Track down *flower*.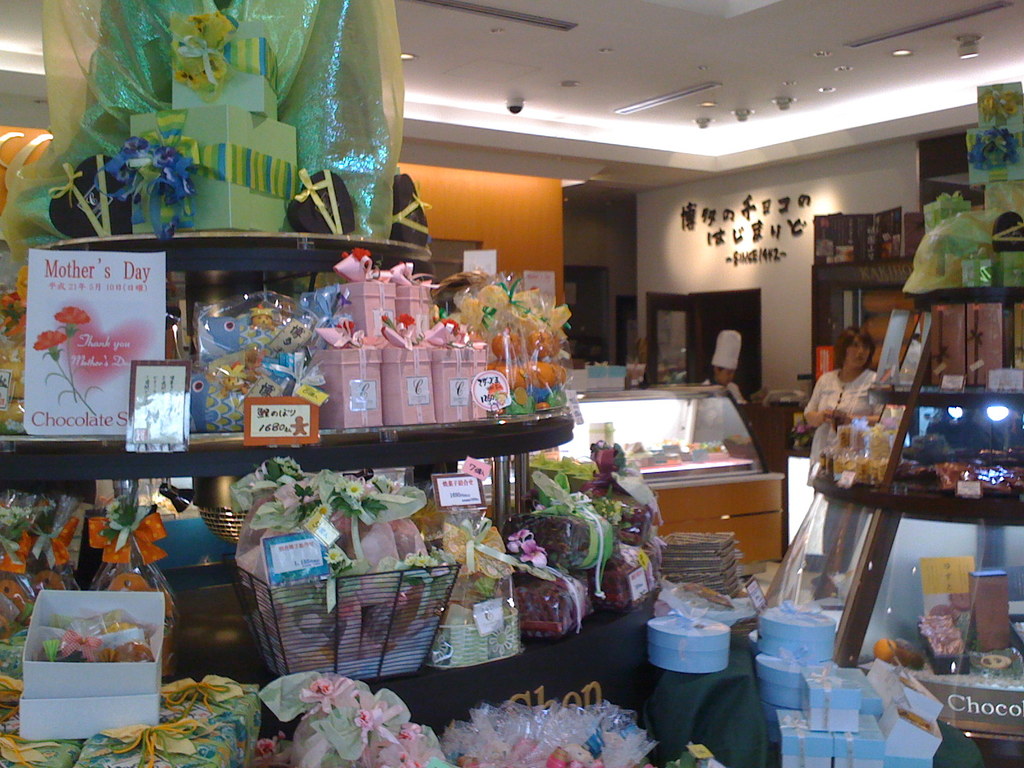
Tracked to l=502, t=526, r=529, b=552.
